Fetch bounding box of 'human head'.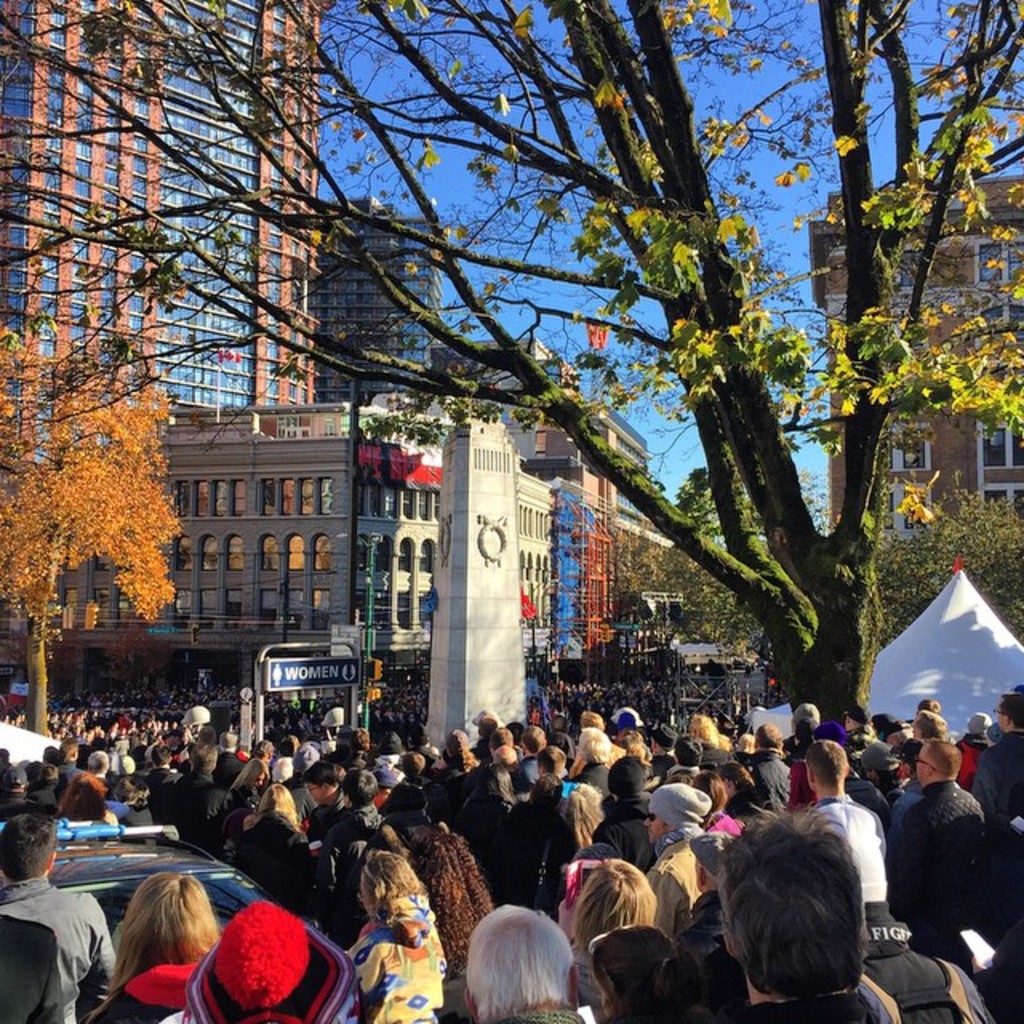
Bbox: box=[552, 853, 651, 942].
